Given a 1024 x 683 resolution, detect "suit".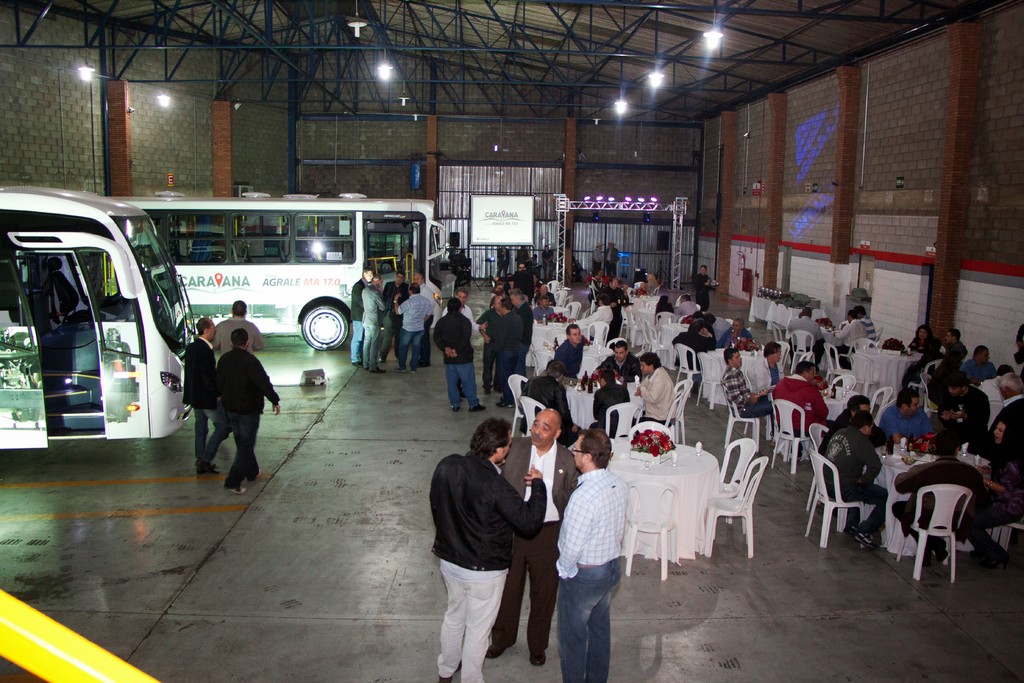
locate(497, 435, 580, 525).
